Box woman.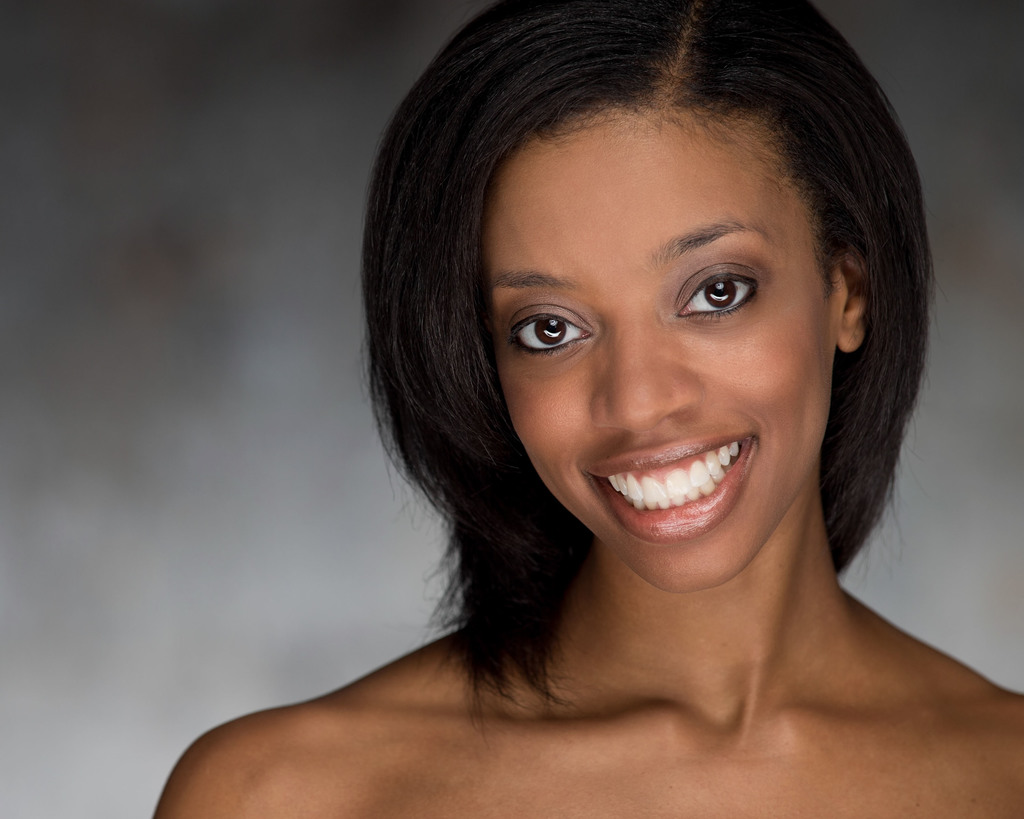
157:0:1023:818.
